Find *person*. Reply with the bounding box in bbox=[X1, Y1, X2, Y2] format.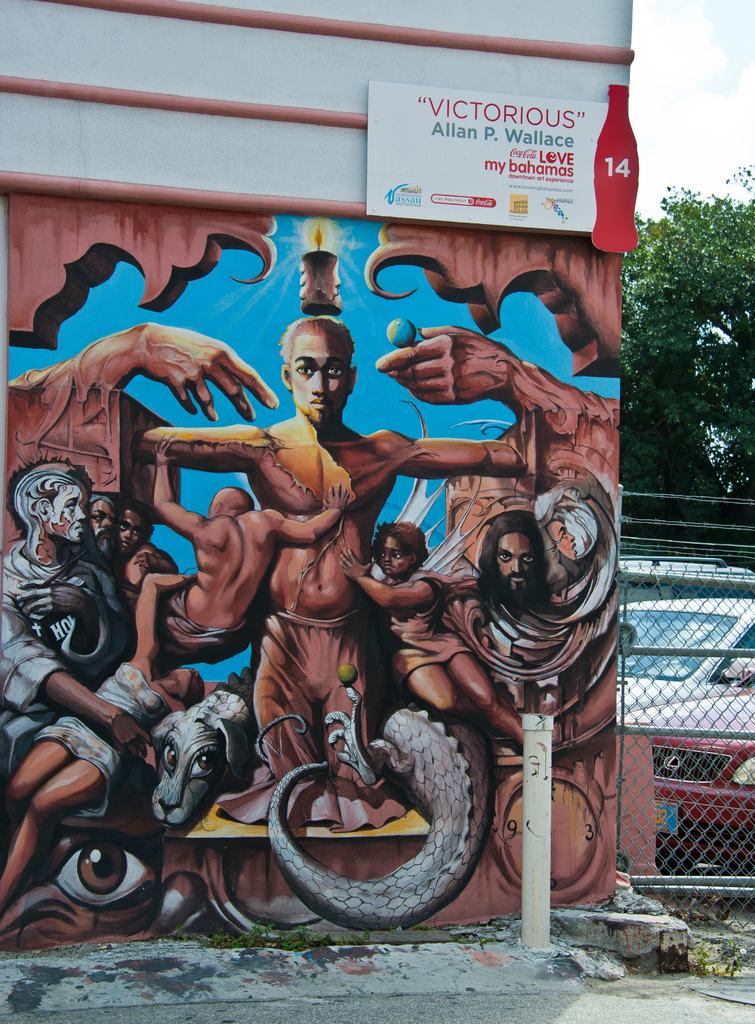
bbox=[0, 323, 625, 947].
